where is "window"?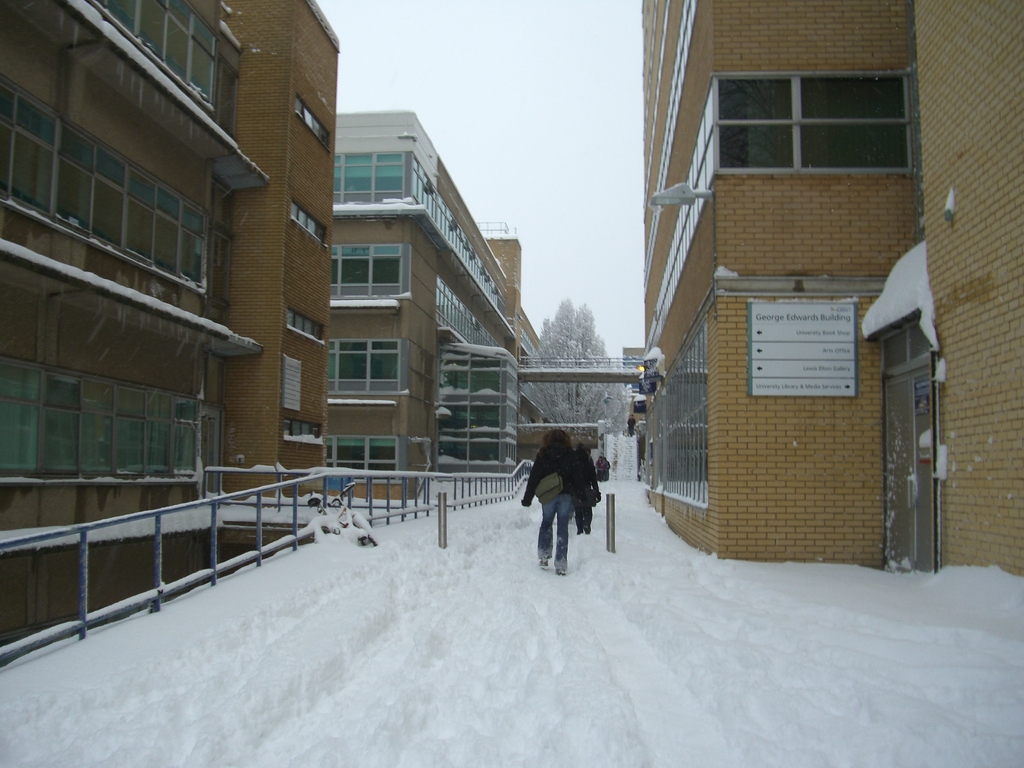
{"x1": 335, "y1": 152, "x2": 413, "y2": 209}.
